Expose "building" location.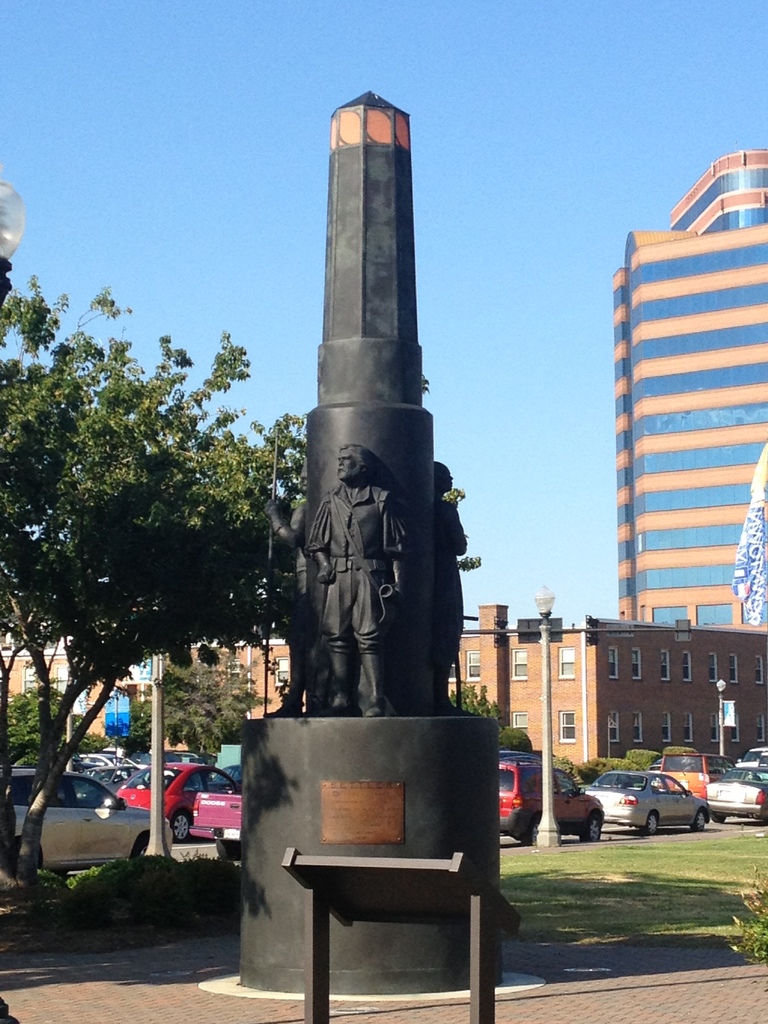
Exposed at locate(611, 145, 764, 629).
